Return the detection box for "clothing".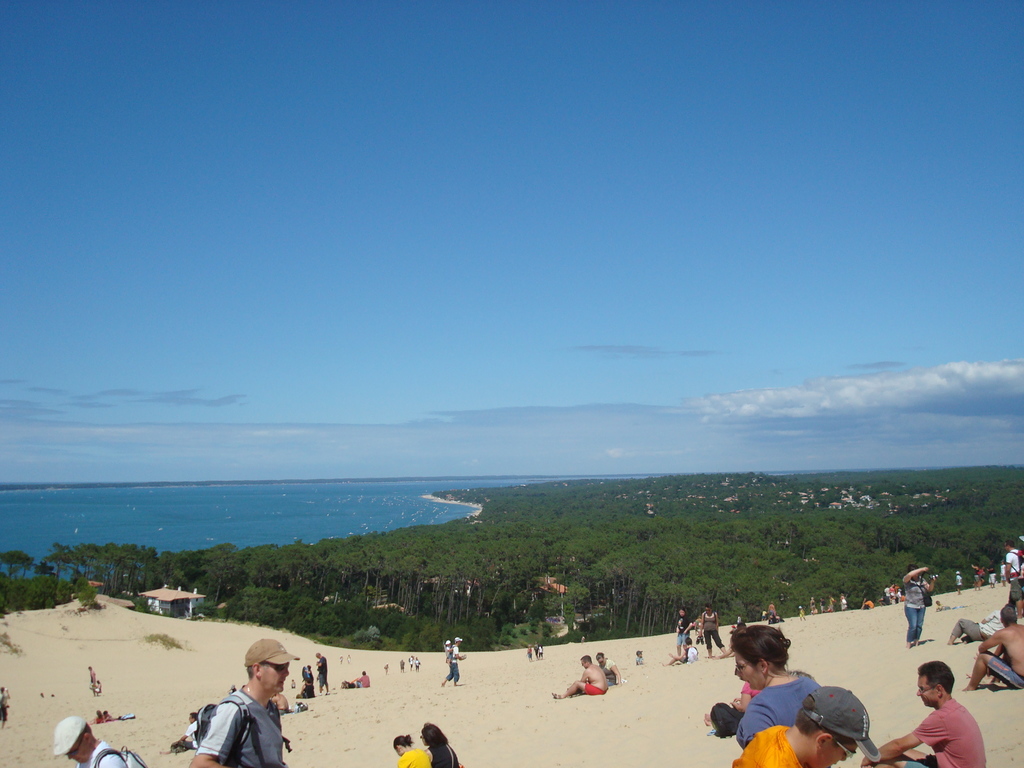
bbox=[951, 611, 1009, 646].
